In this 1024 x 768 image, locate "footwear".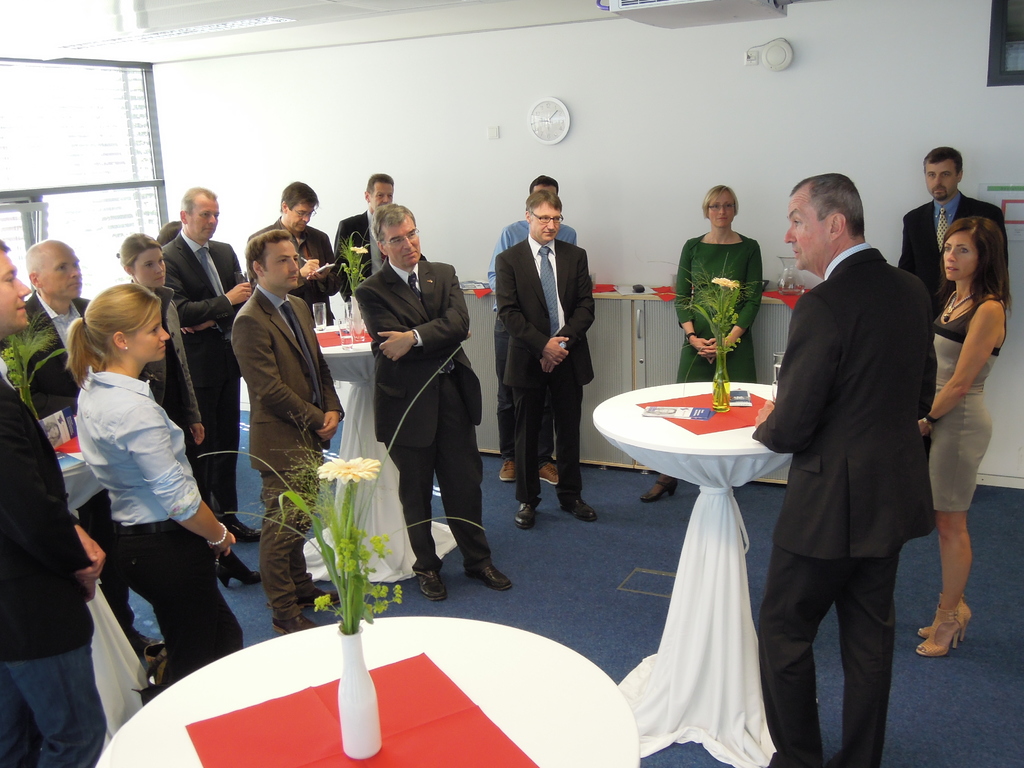
Bounding box: <box>218,554,251,590</box>.
